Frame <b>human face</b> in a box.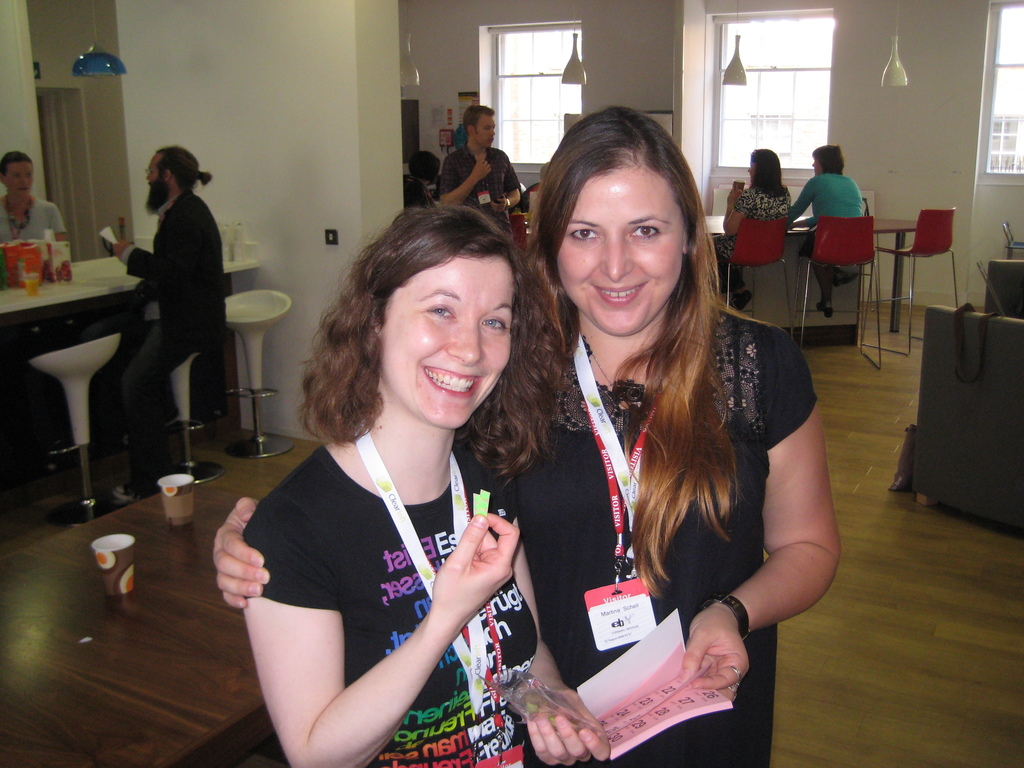
(x1=8, y1=162, x2=35, y2=200).
